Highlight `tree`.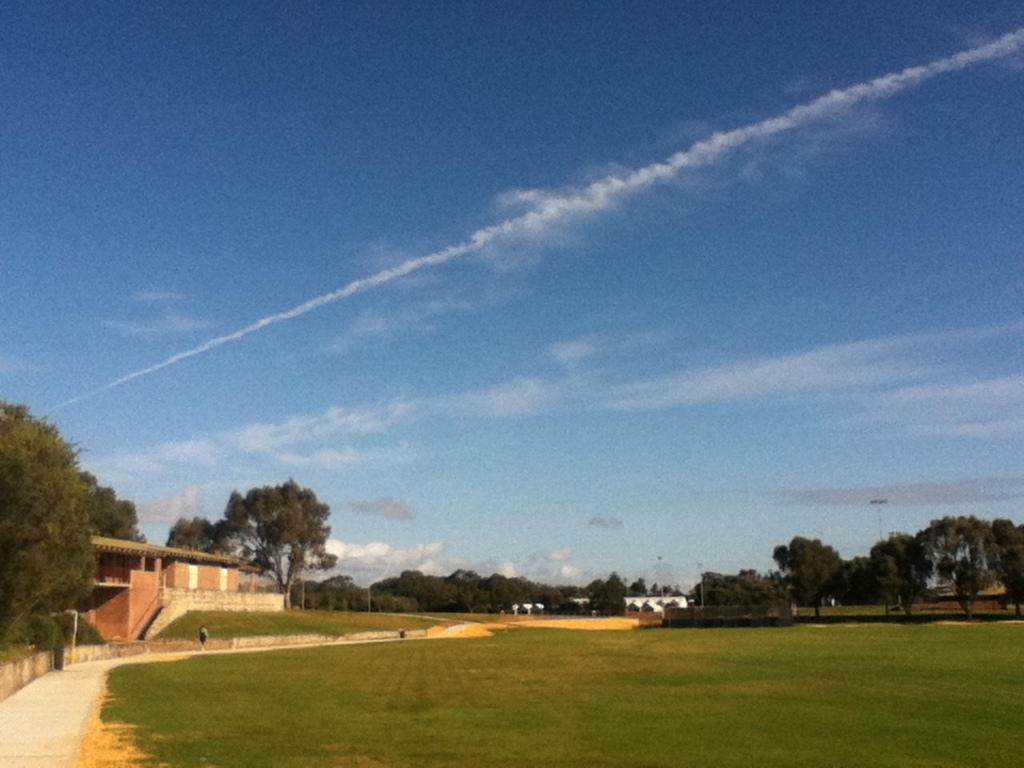
Highlighted region: (0, 403, 96, 657).
